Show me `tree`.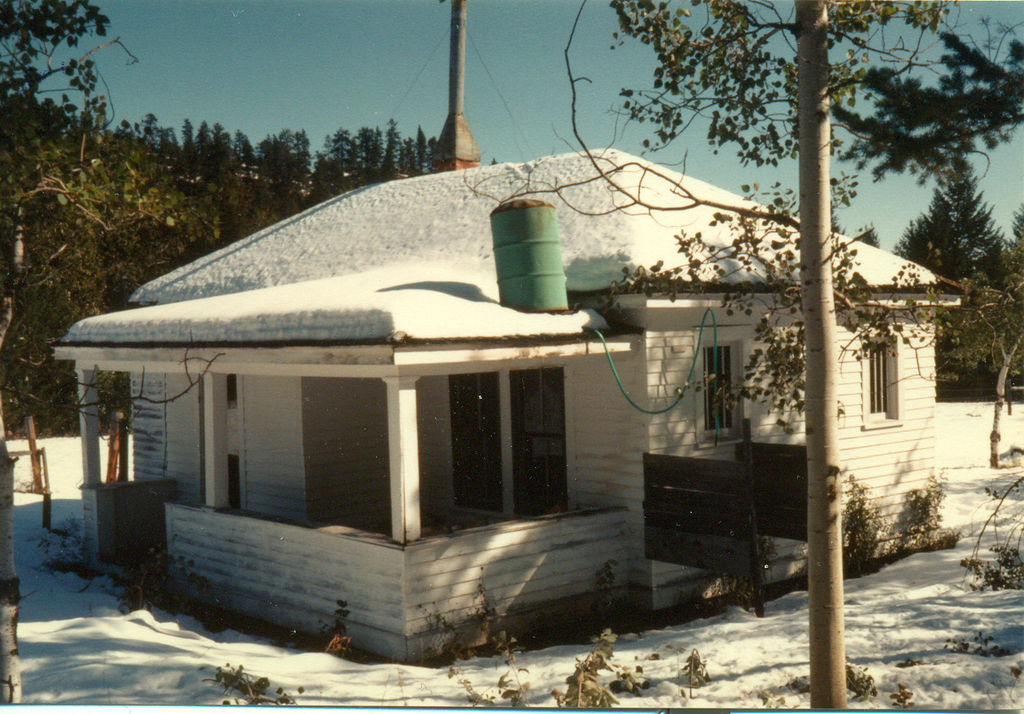
`tree` is here: [left=0, top=0, right=93, bottom=486].
